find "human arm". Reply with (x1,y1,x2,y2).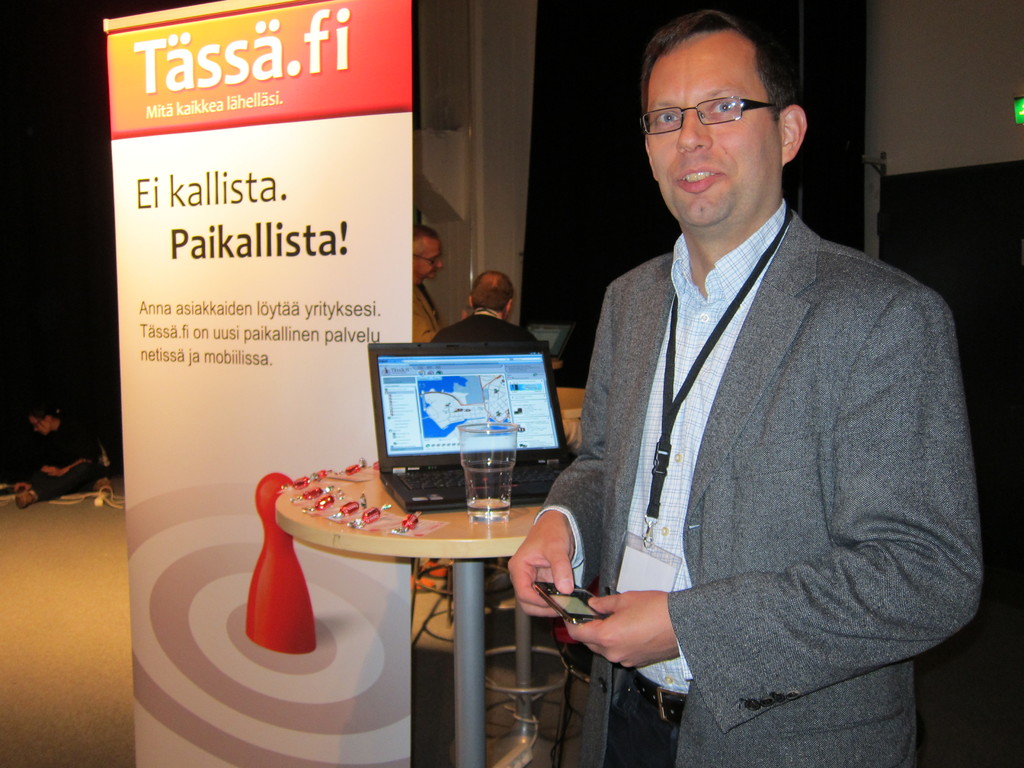
(533,340,562,364).
